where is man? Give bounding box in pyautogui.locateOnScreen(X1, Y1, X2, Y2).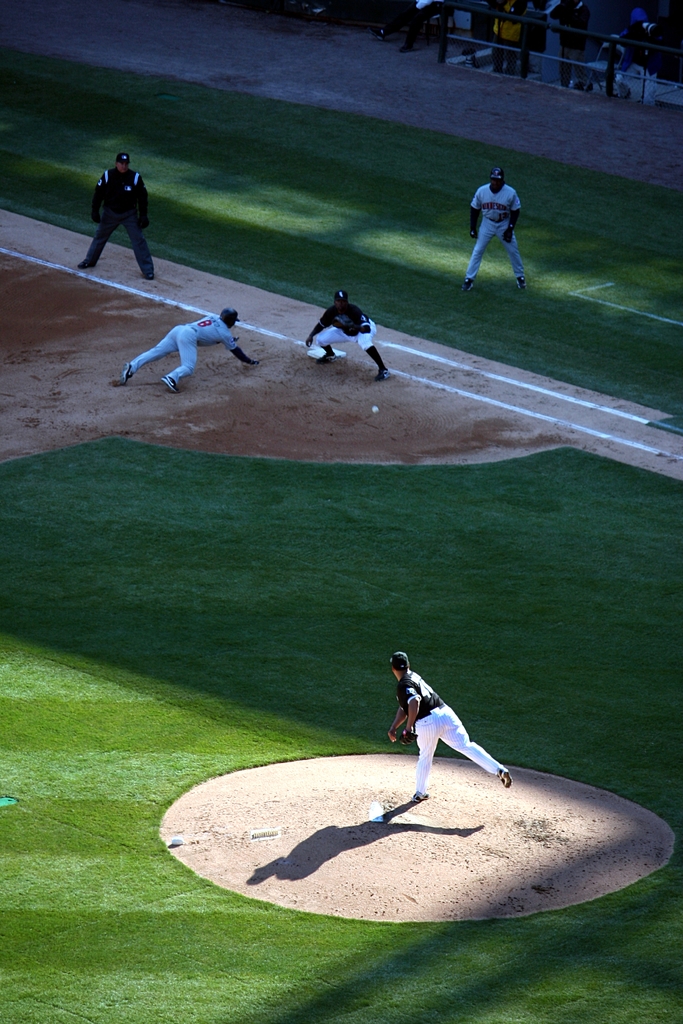
pyautogui.locateOnScreen(490, 0, 539, 80).
